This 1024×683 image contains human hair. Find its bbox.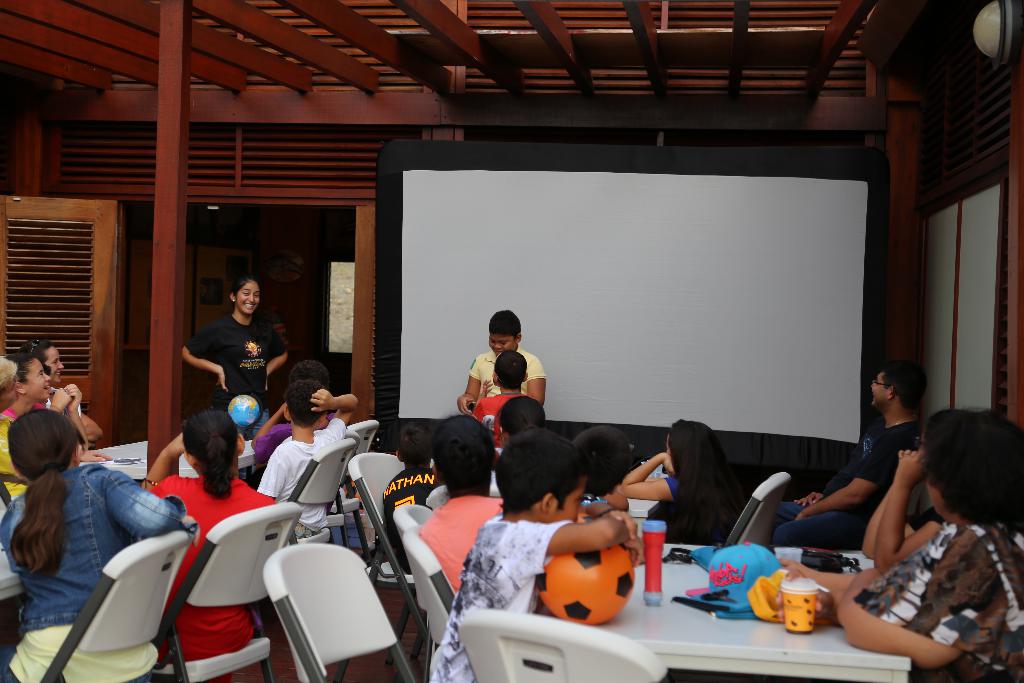
495/350/527/387.
